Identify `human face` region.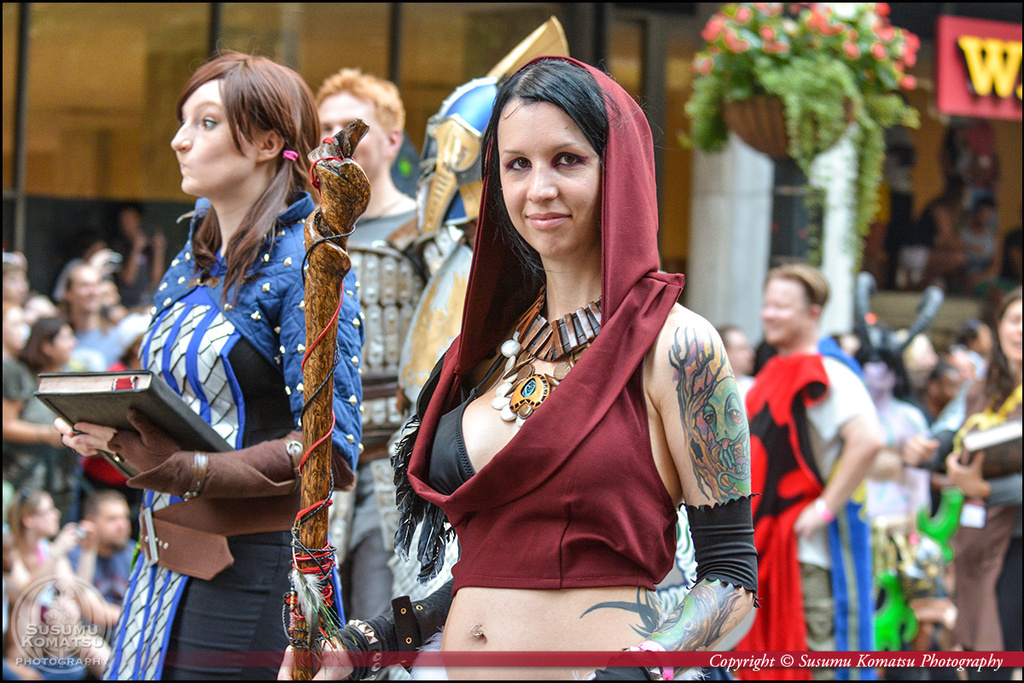
Region: [171,81,258,190].
